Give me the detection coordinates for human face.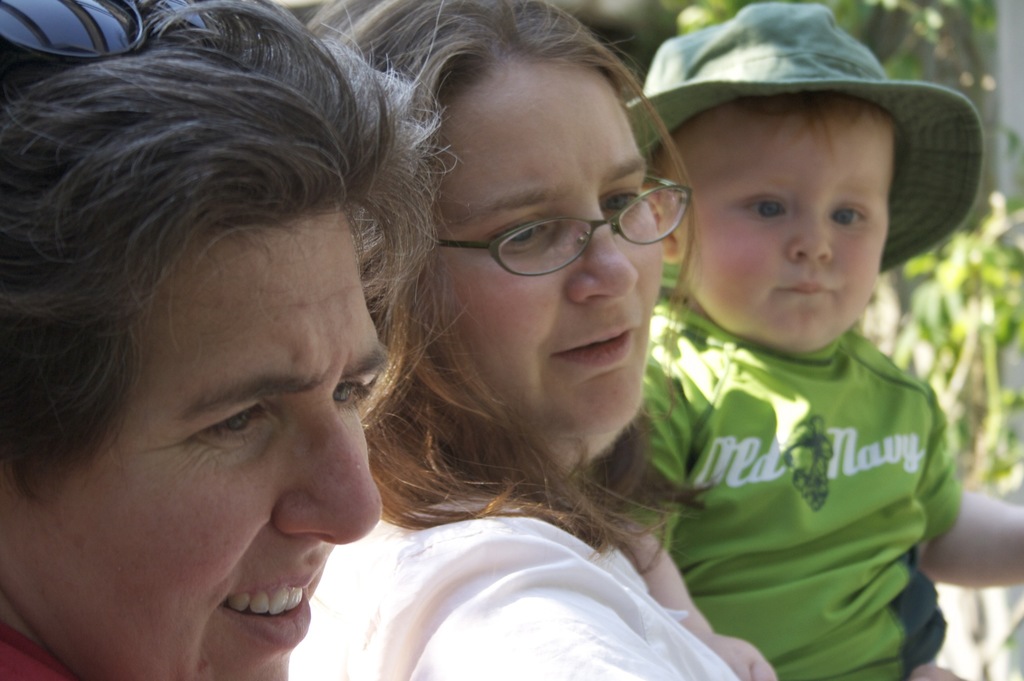
675,96,900,354.
